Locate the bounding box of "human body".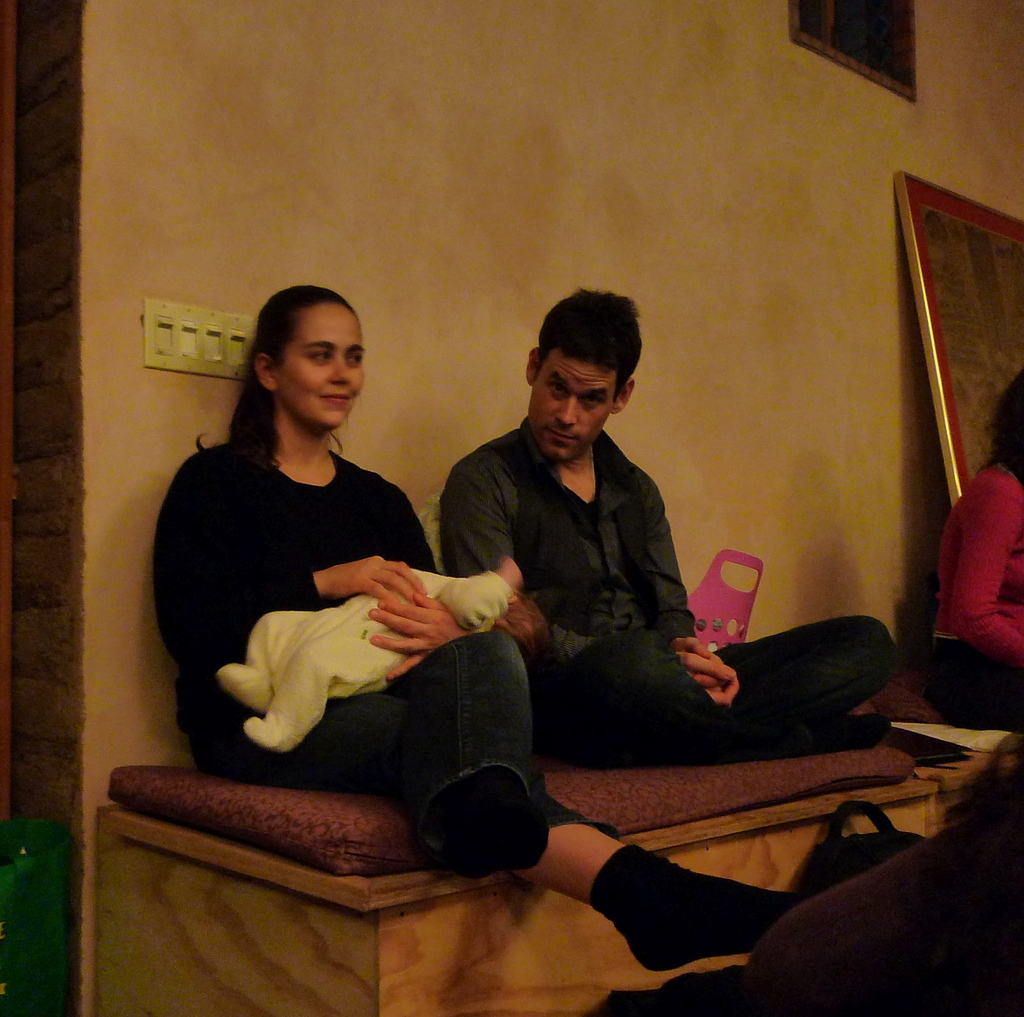
Bounding box: crop(431, 279, 918, 761).
